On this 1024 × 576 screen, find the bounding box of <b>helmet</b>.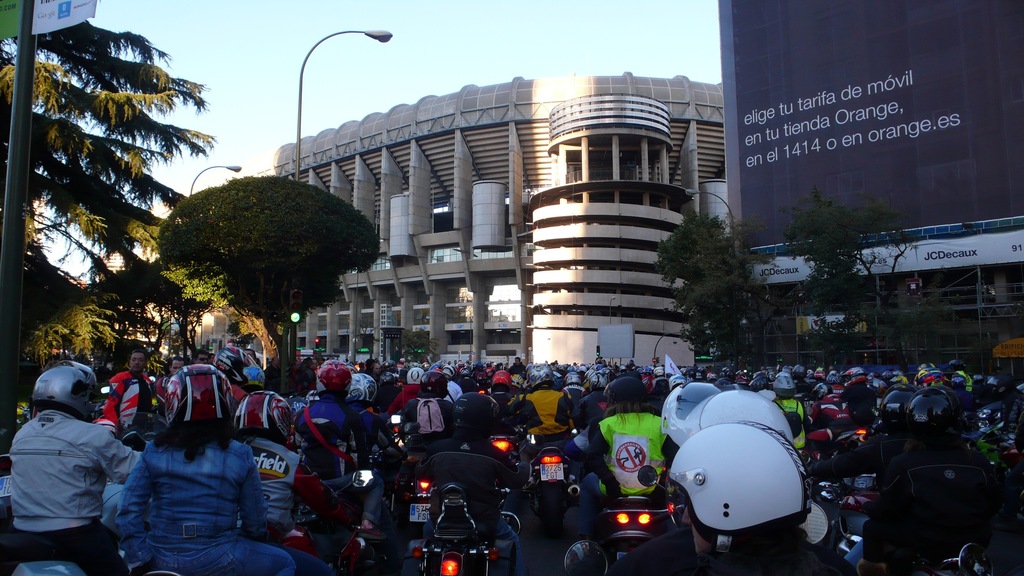
Bounding box: [812,416,852,461].
